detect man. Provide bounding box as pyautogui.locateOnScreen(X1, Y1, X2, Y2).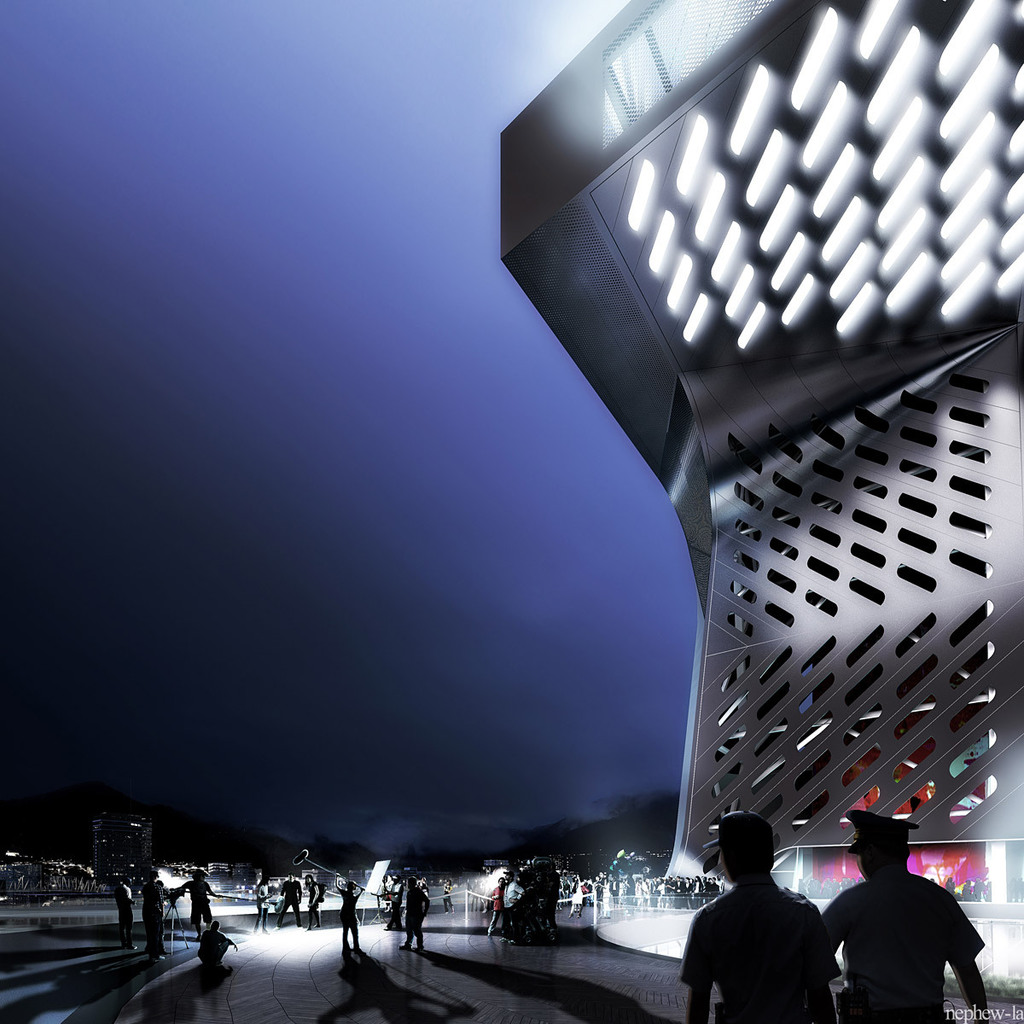
pyautogui.locateOnScreen(468, 880, 481, 915).
